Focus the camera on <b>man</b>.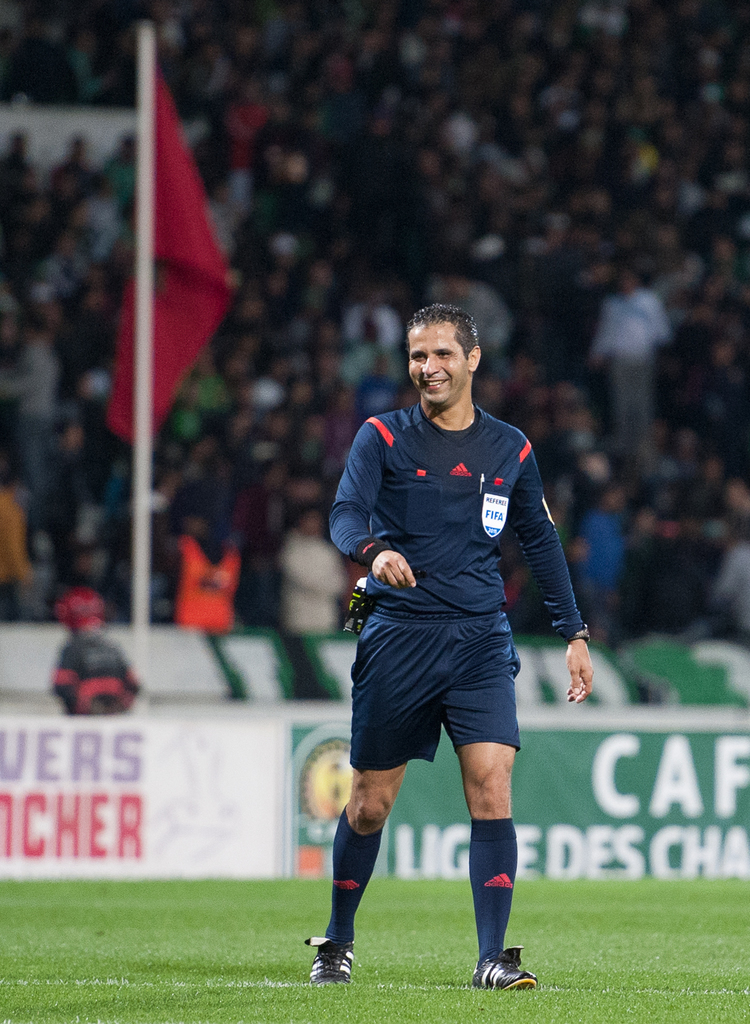
Focus region: bbox(308, 303, 589, 996).
